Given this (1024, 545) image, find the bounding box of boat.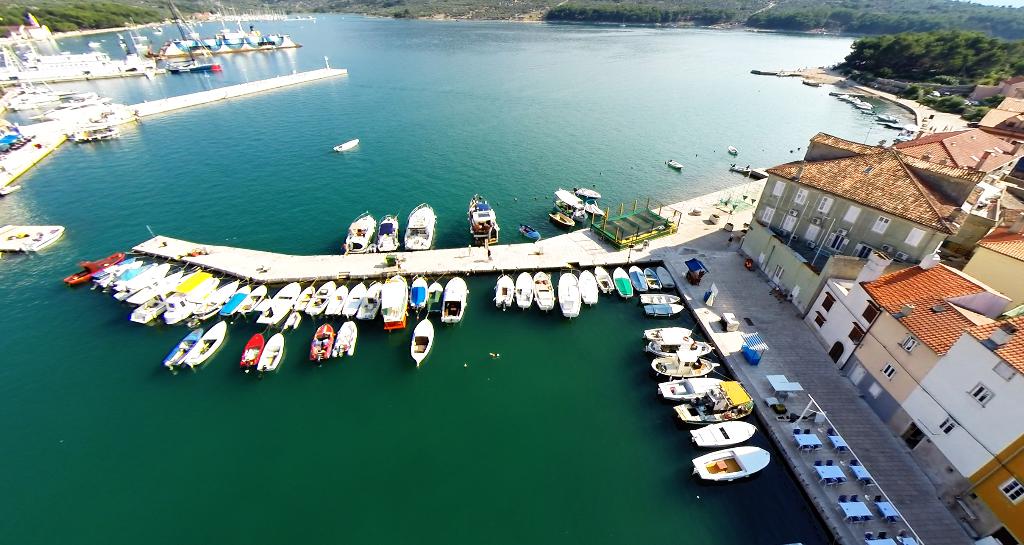
<box>691,413,756,454</box>.
